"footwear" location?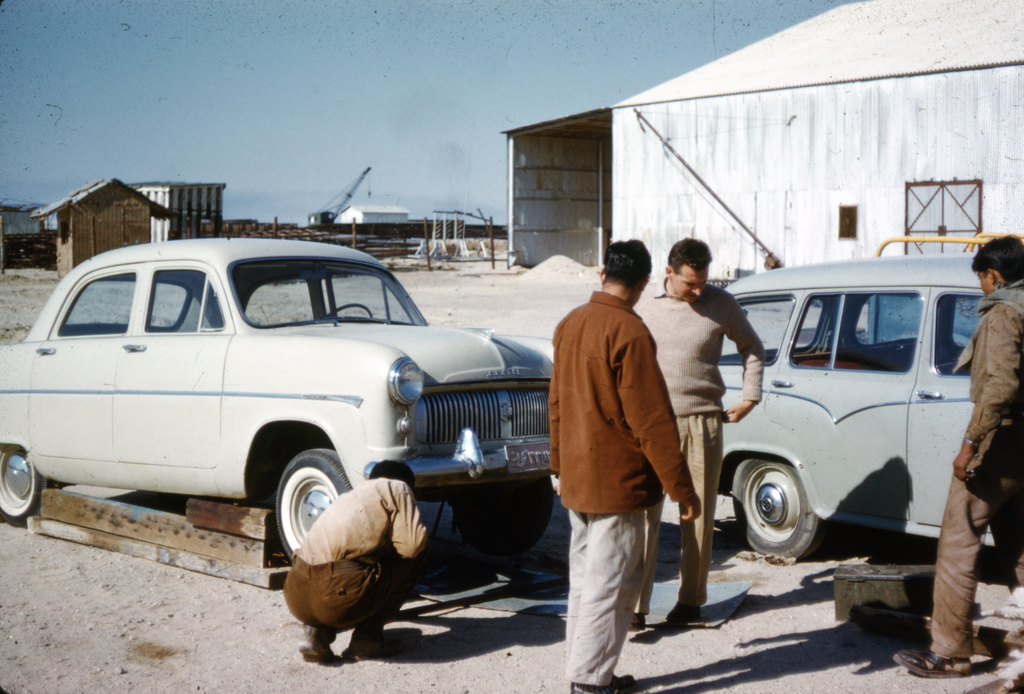
box(298, 624, 335, 665)
